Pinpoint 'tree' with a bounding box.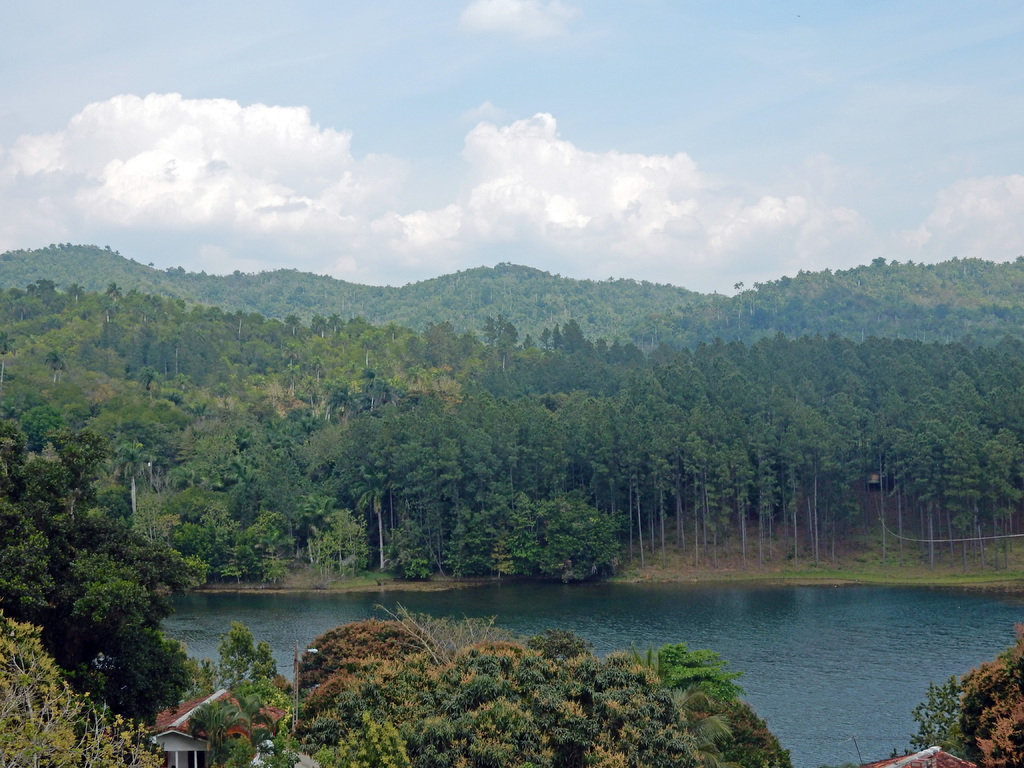
box=[480, 474, 644, 598].
